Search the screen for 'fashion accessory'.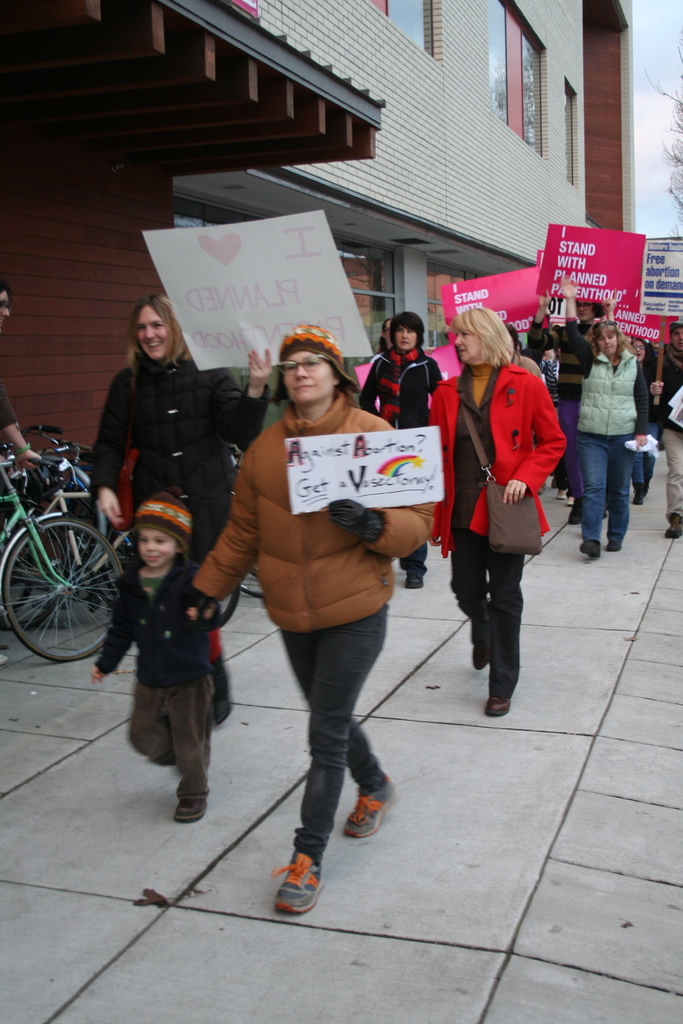
Found at Rect(406, 577, 429, 589).
